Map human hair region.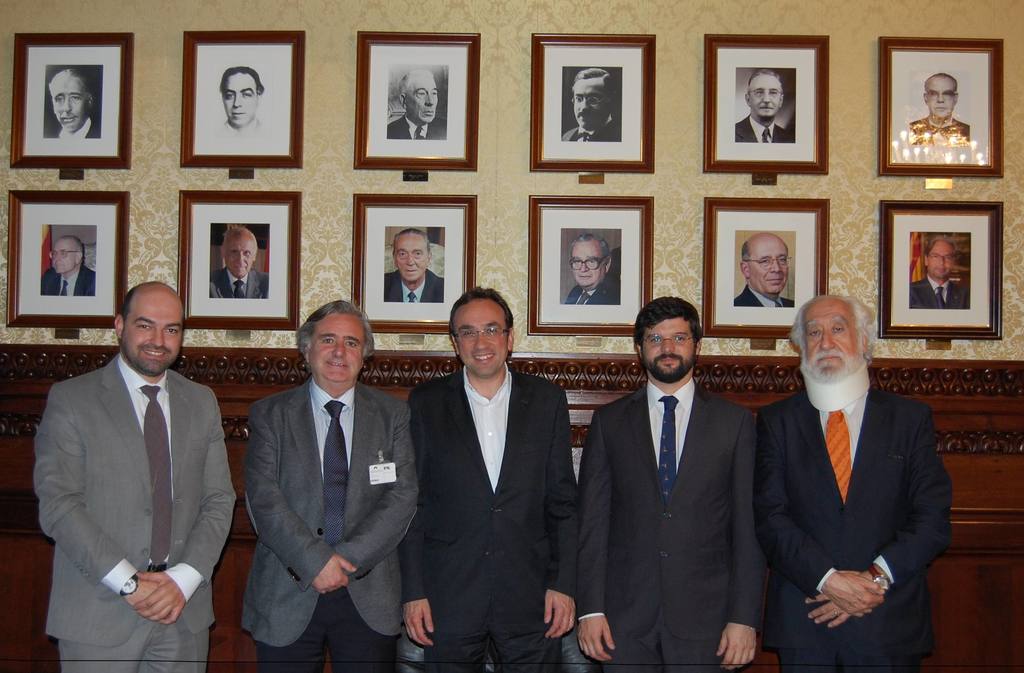
Mapped to pyautogui.locateOnScreen(575, 67, 616, 97).
